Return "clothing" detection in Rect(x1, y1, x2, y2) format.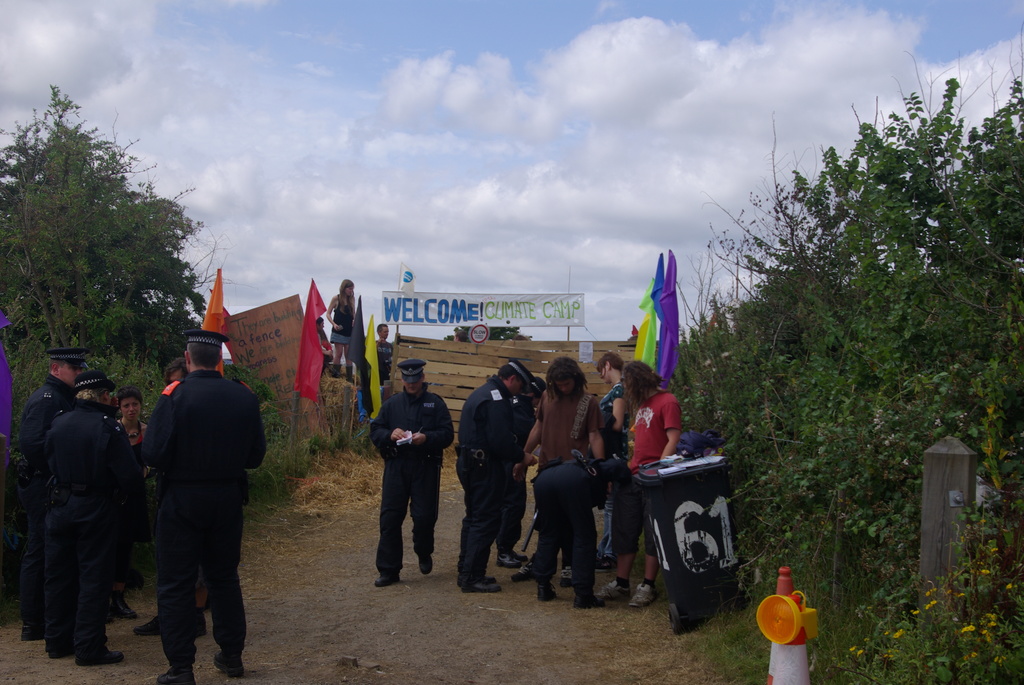
Rect(609, 391, 684, 560).
